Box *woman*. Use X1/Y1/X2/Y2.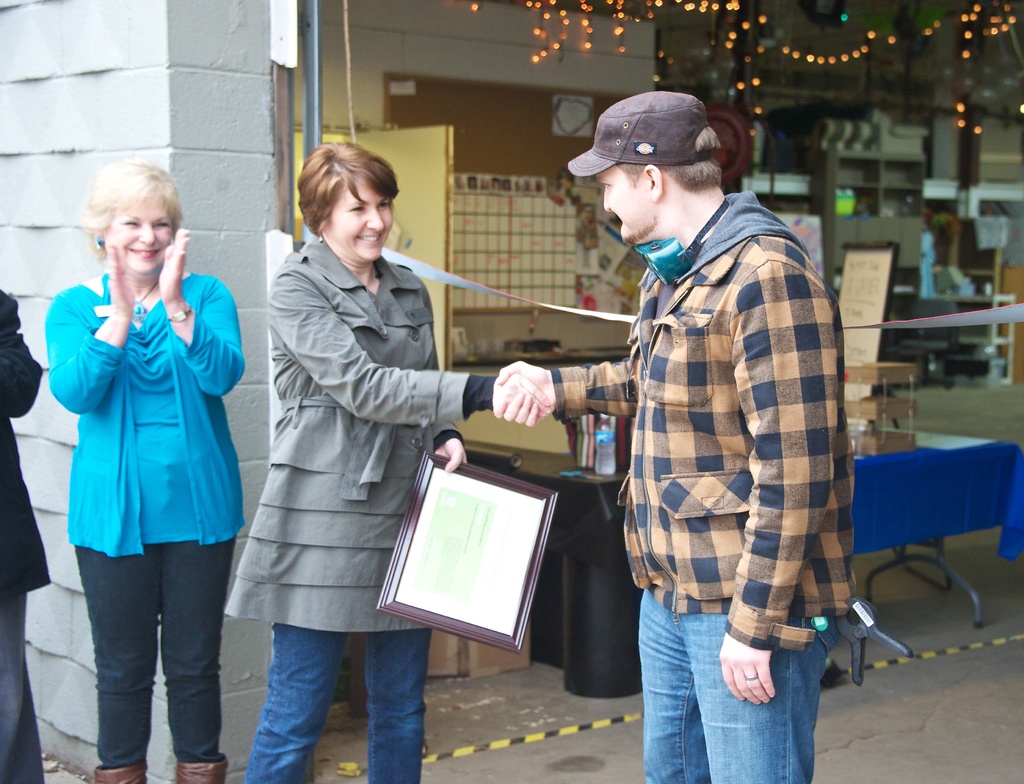
27/148/255/781.
